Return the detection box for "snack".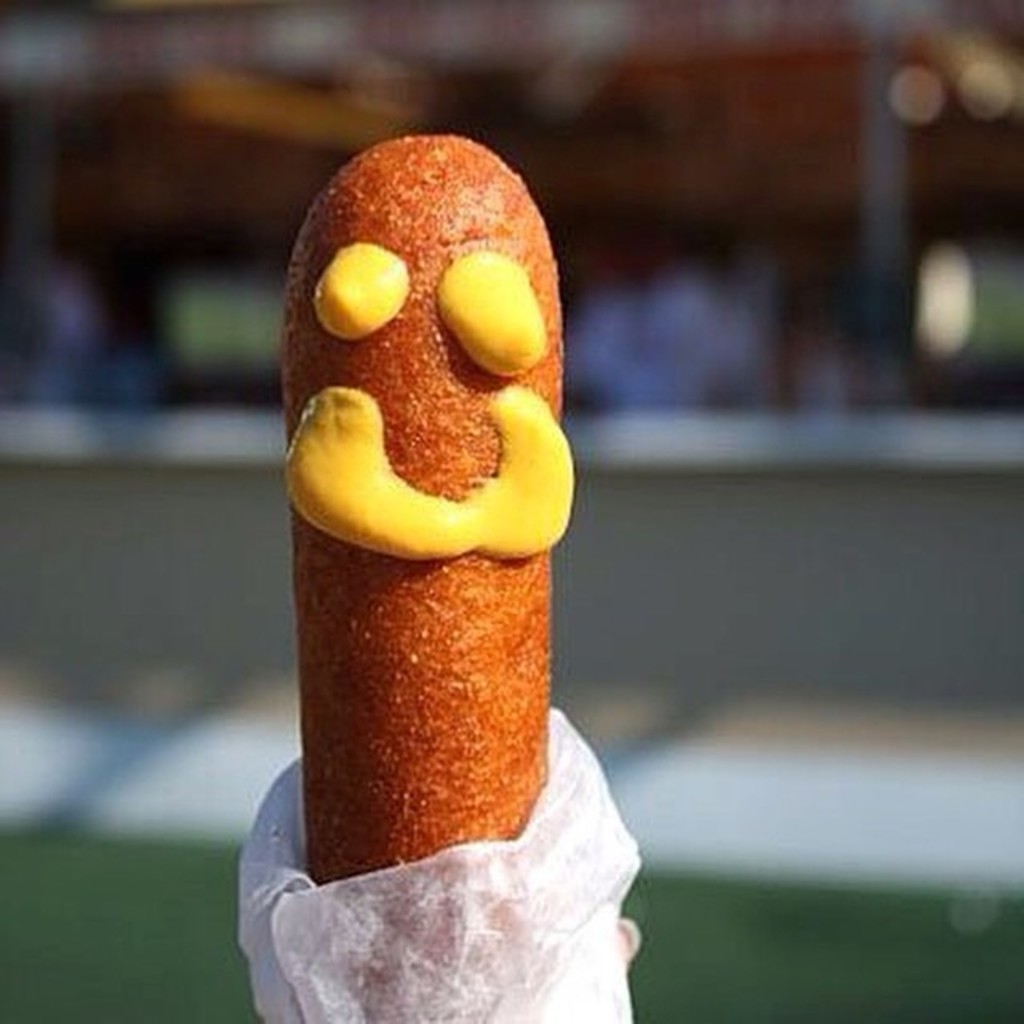
(261, 146, 576, 810).
